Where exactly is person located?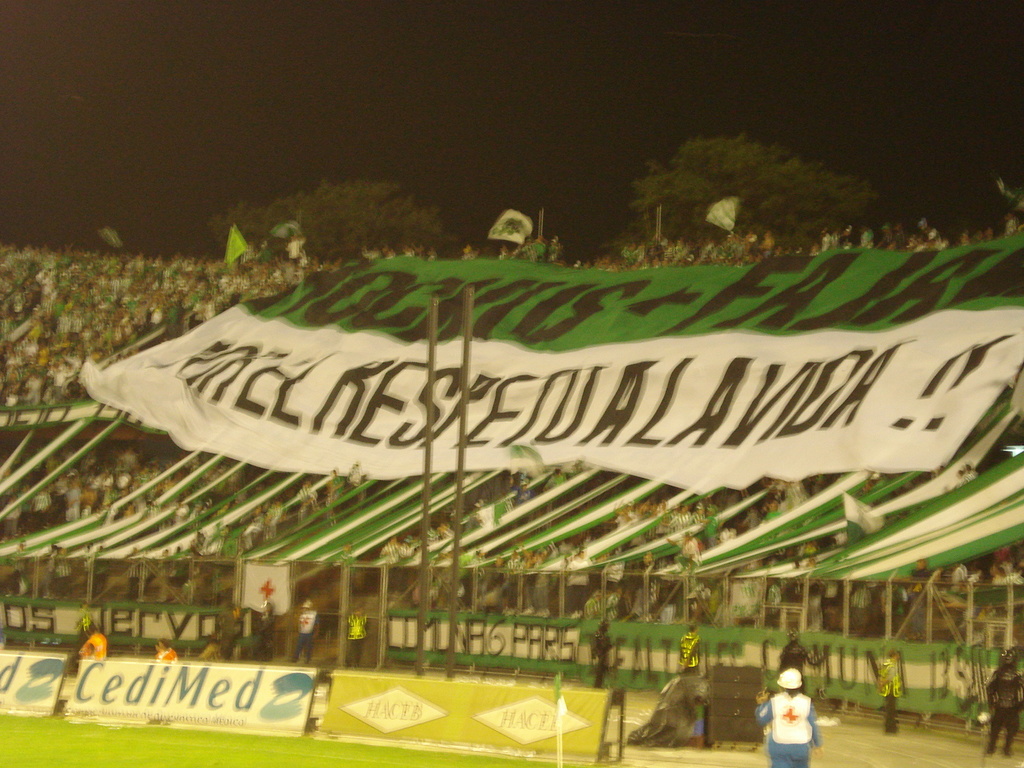
Its bounding box is 264 594 273 662.
